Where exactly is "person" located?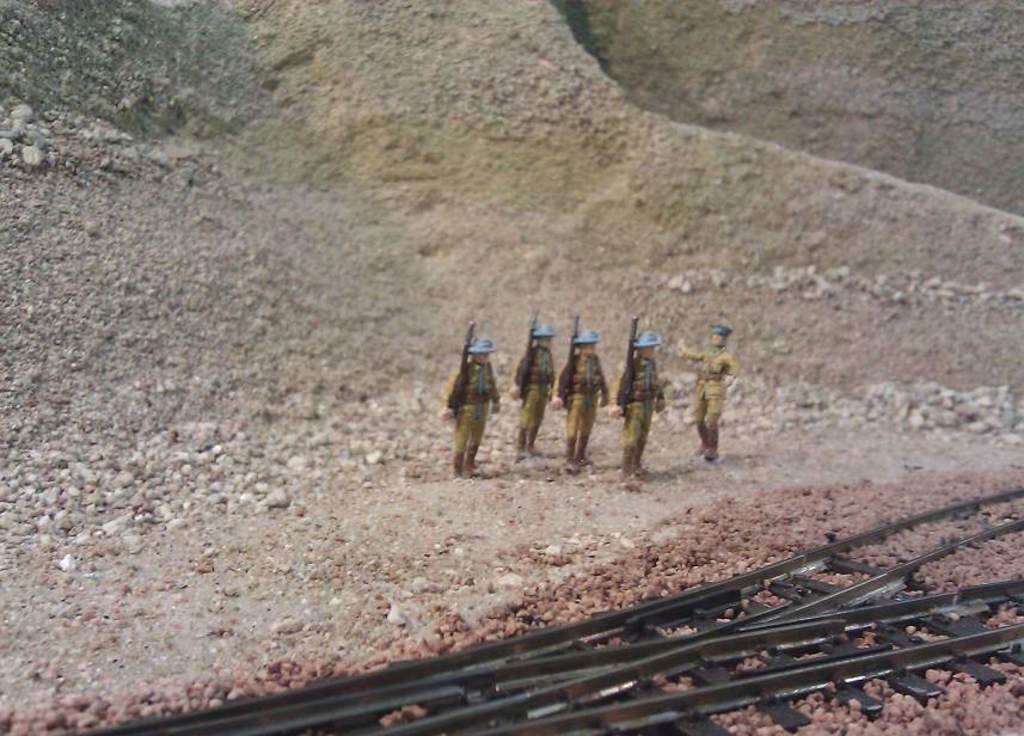
Its bounding box is x1=618, y1=327, x2=667, y2=490.
